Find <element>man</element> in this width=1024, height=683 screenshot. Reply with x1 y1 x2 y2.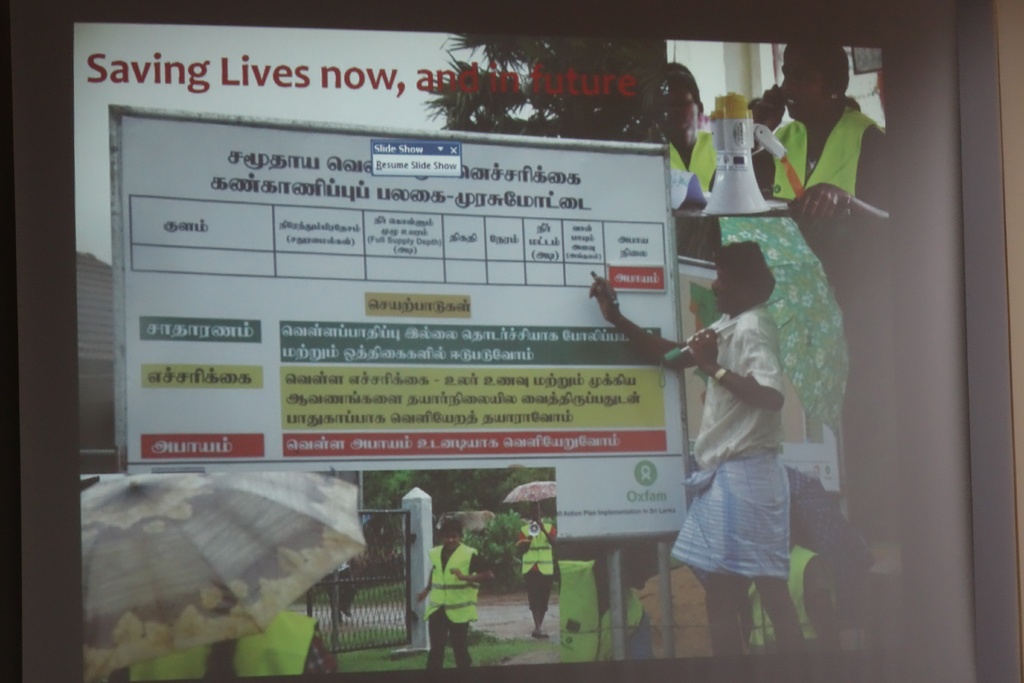
589 242 811 652.
